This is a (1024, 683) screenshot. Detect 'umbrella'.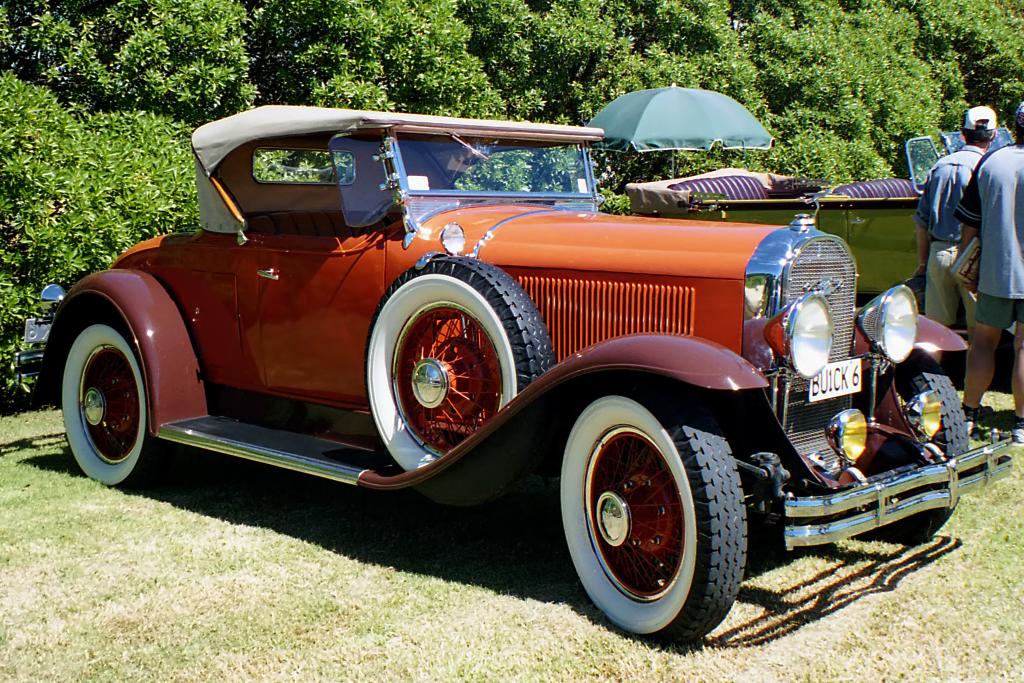
box(584, 79, 781, 179).
